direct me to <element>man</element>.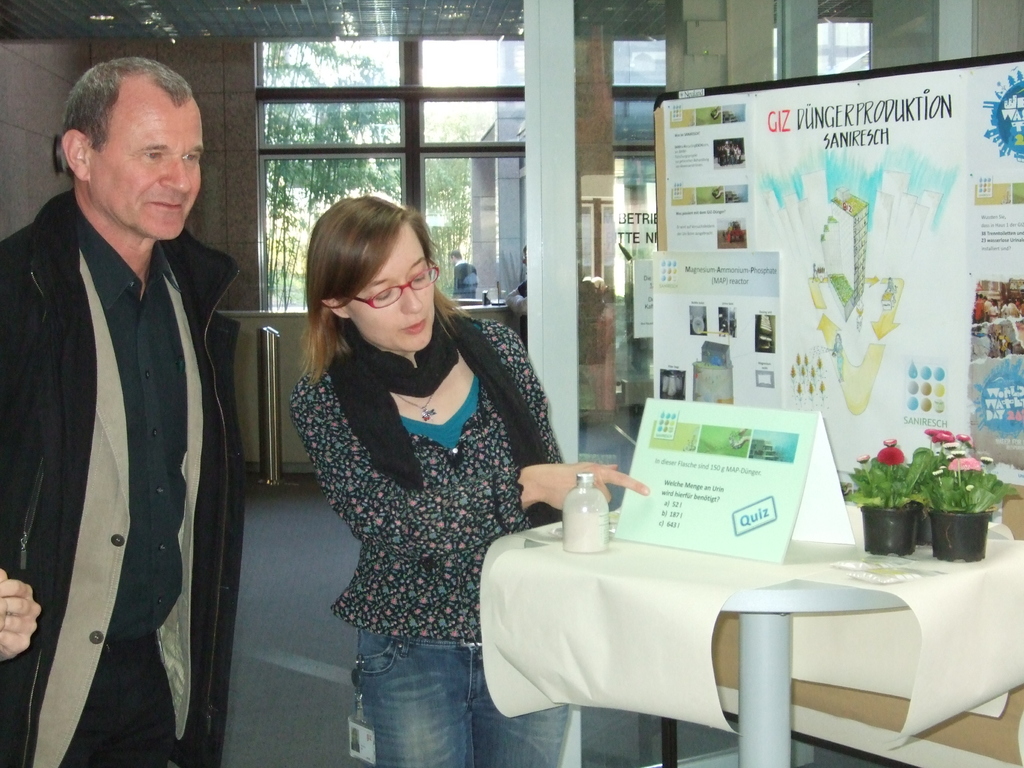
Direction: bbox(501, 242, 536, 354).
